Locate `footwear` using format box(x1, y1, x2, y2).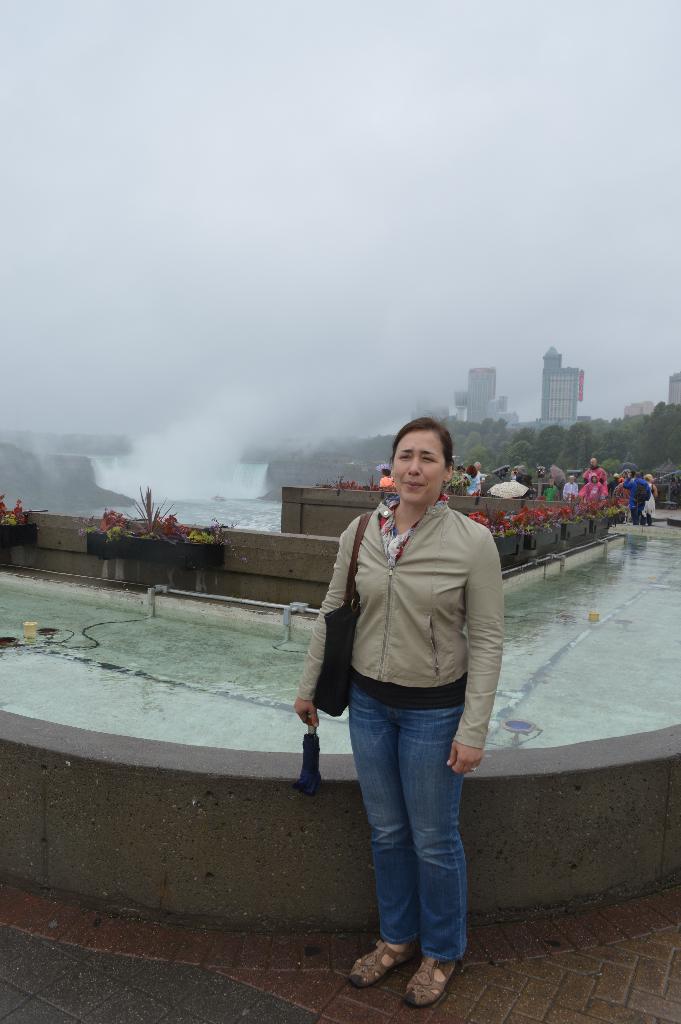
box(402, 956, 459, 1007).
